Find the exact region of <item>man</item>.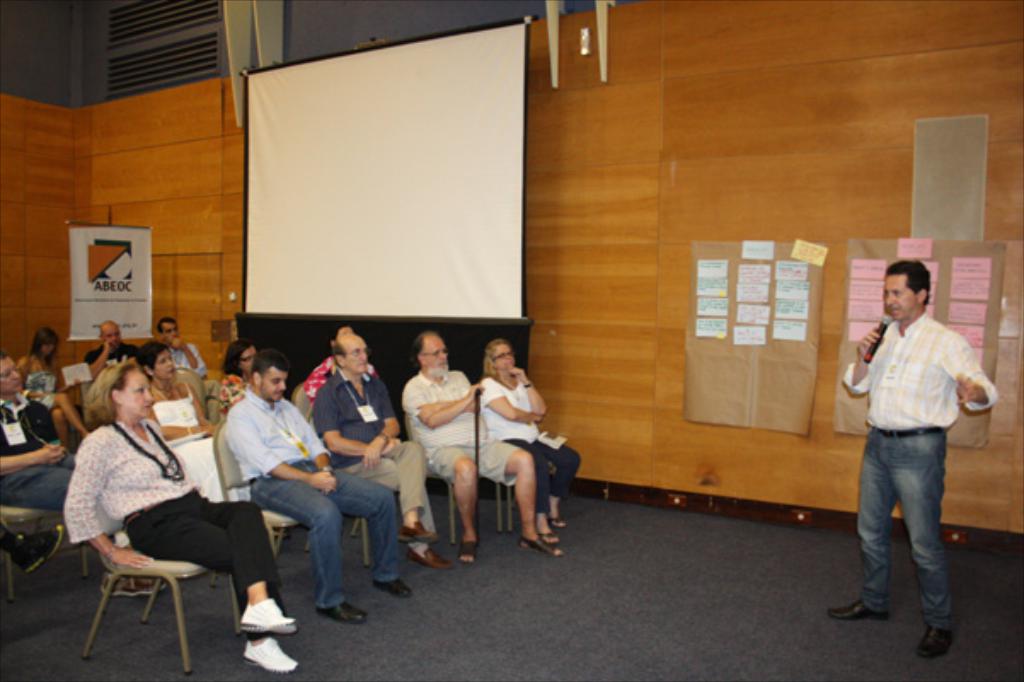
Exact region: (left=840, top=249, right=992, bottom=644).
